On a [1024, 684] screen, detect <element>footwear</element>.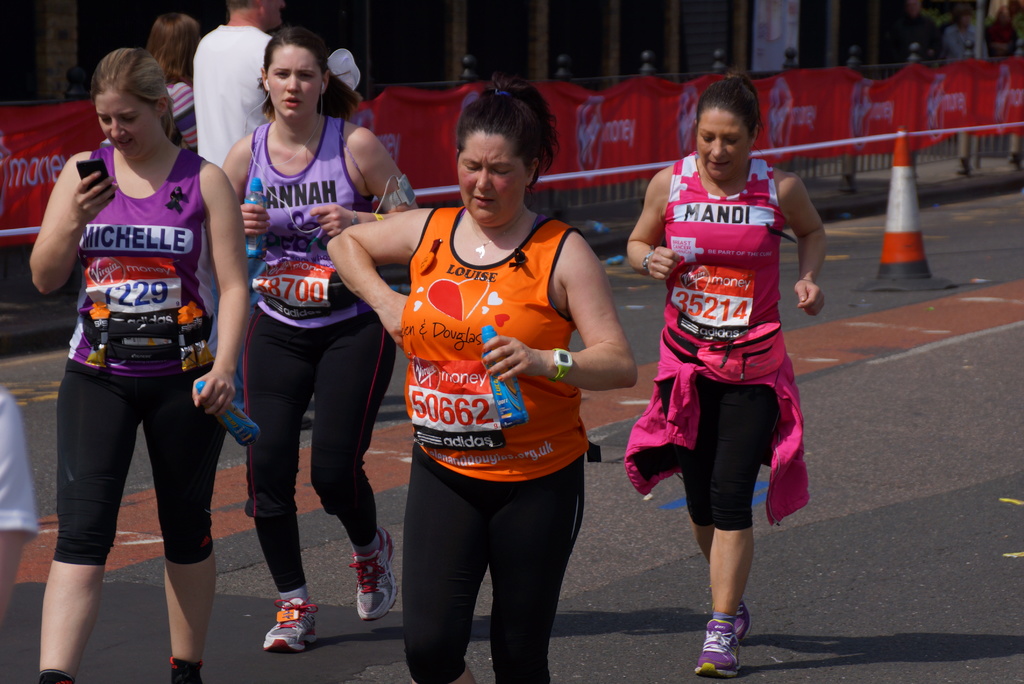
(left=256, top=595, right=319, bottom=654).
